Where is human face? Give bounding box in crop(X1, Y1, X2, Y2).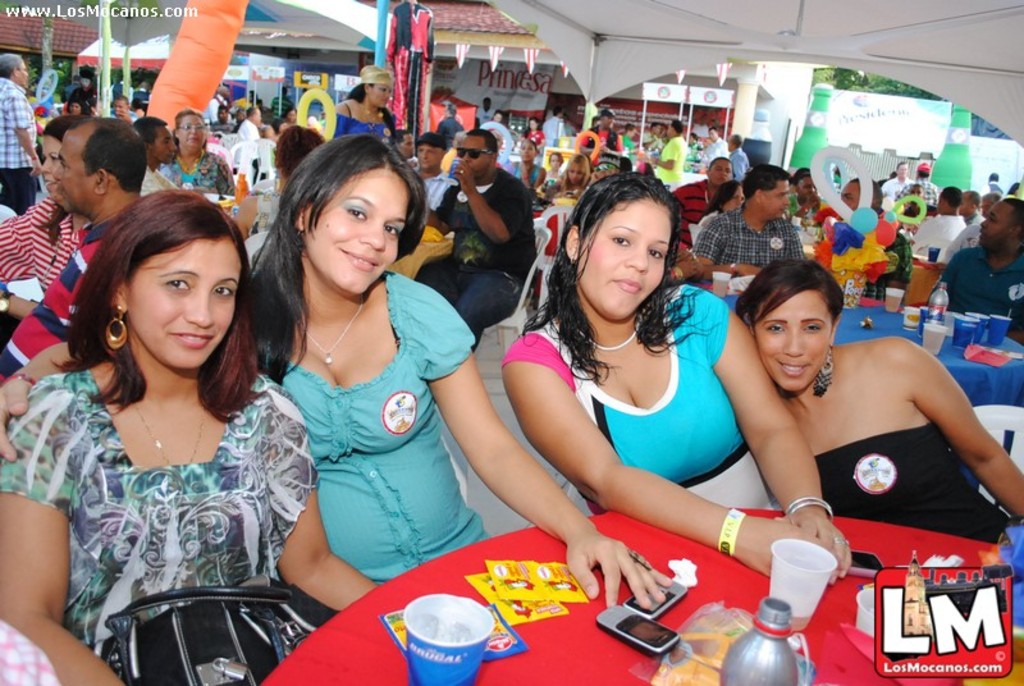
crop(577, 202, 672, 317).
